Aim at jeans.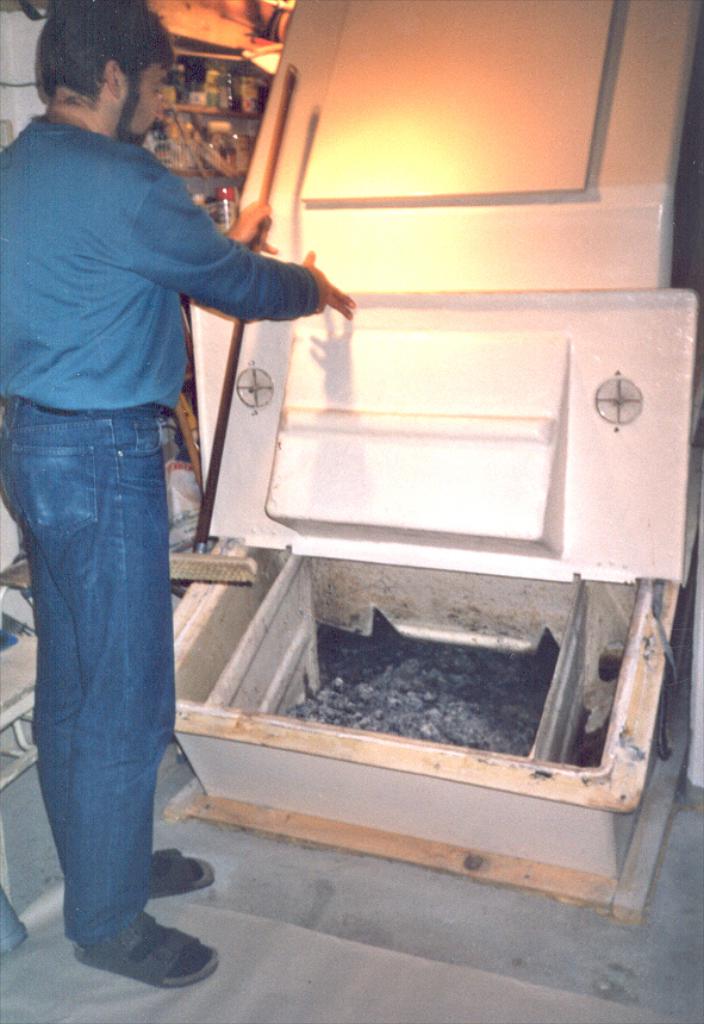
Aimed at {"x1": 12, "y1": 356, "x2": 205, "y2": 1012}.
